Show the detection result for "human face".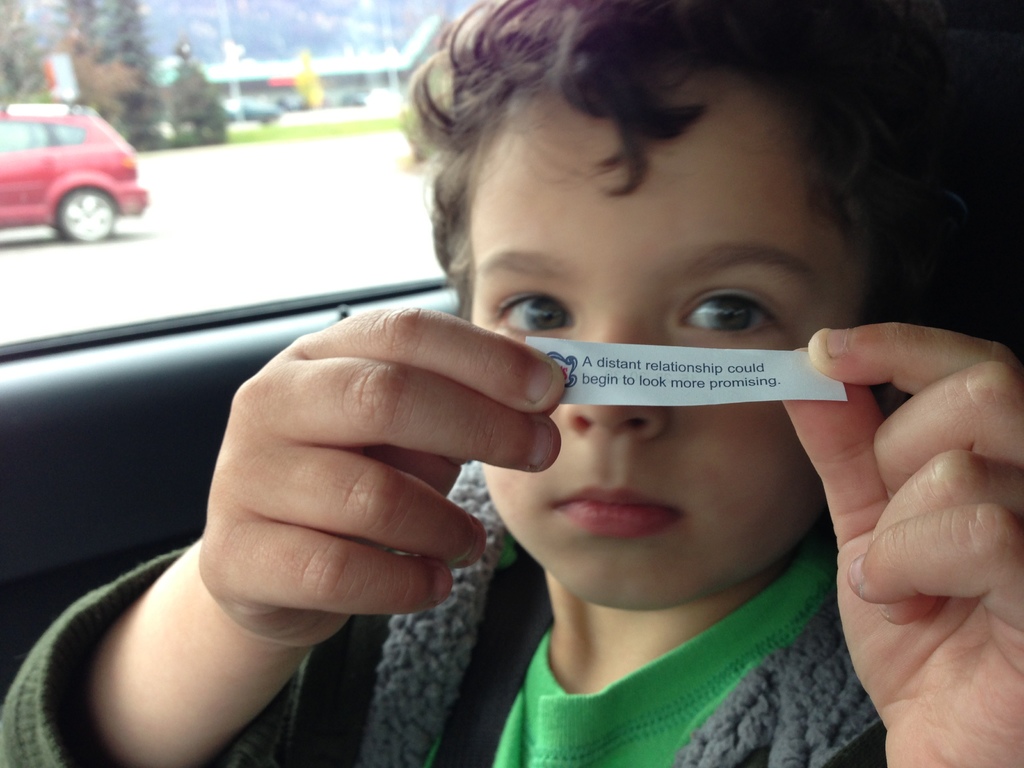
rect(468, 77, 858, 605).
